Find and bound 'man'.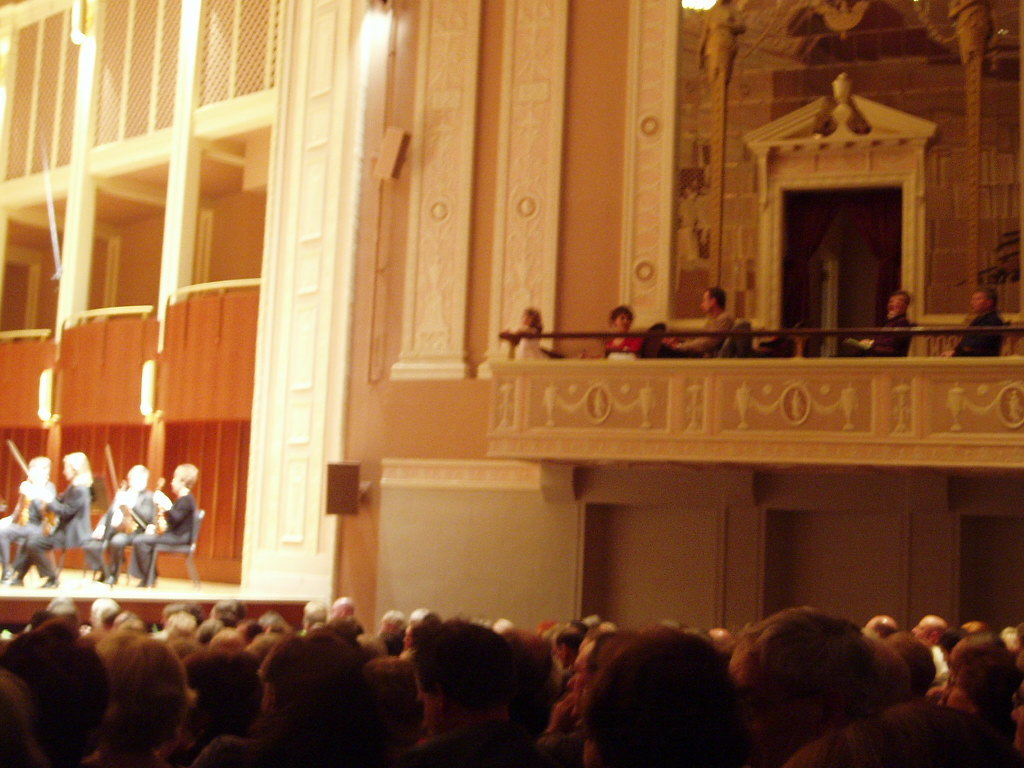
Bound: (399,622,515,765).
